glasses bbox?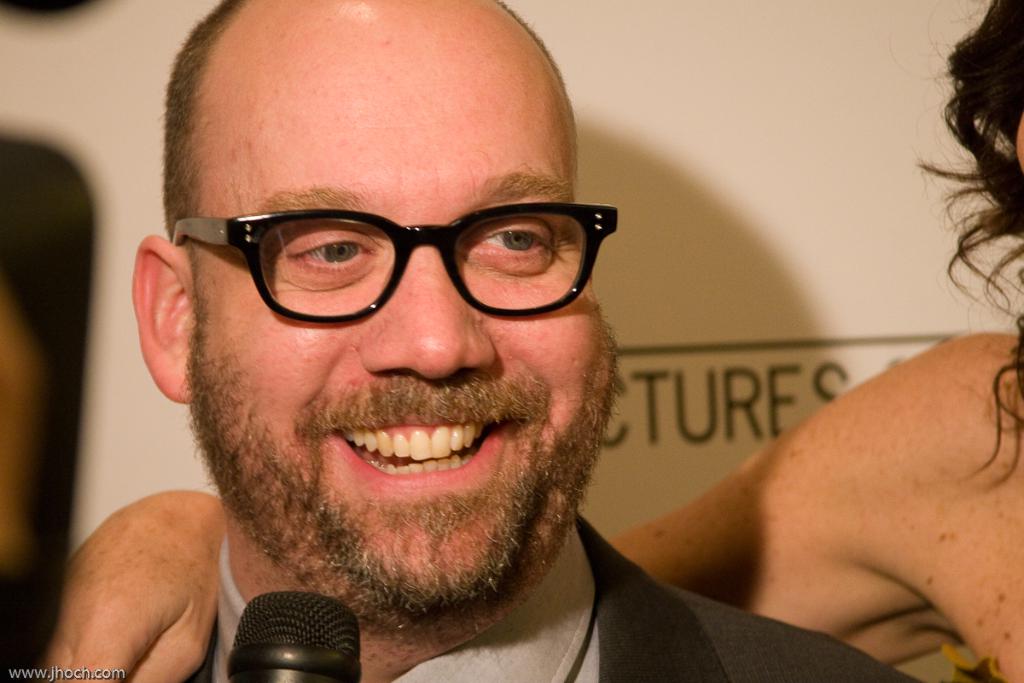
(154, 183, 618, 336)
